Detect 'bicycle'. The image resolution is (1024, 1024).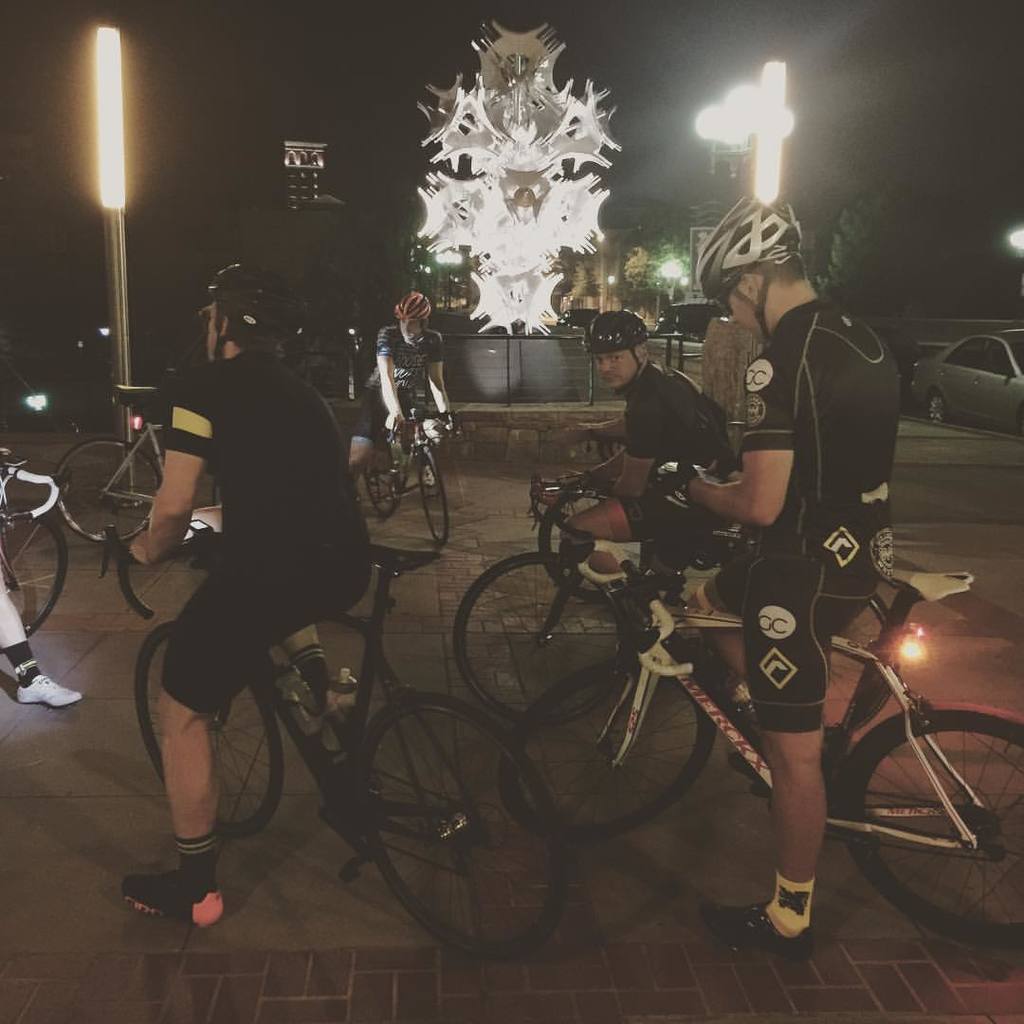
box(359, 392, 459, 552).
